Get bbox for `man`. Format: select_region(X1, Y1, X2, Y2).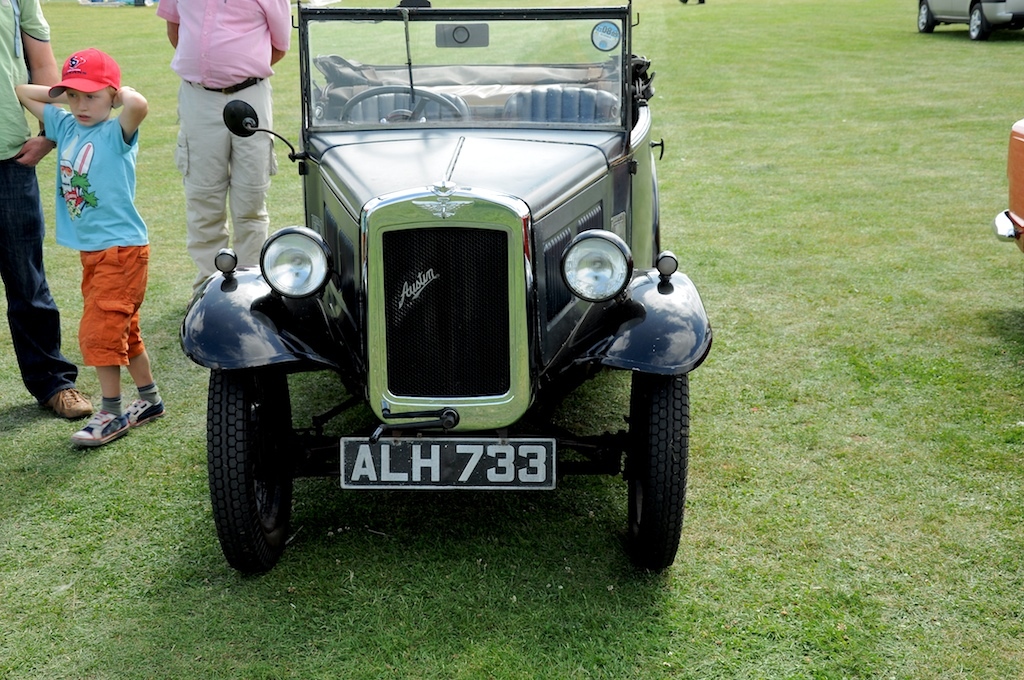
select_region(0, 0, 86, 418).
